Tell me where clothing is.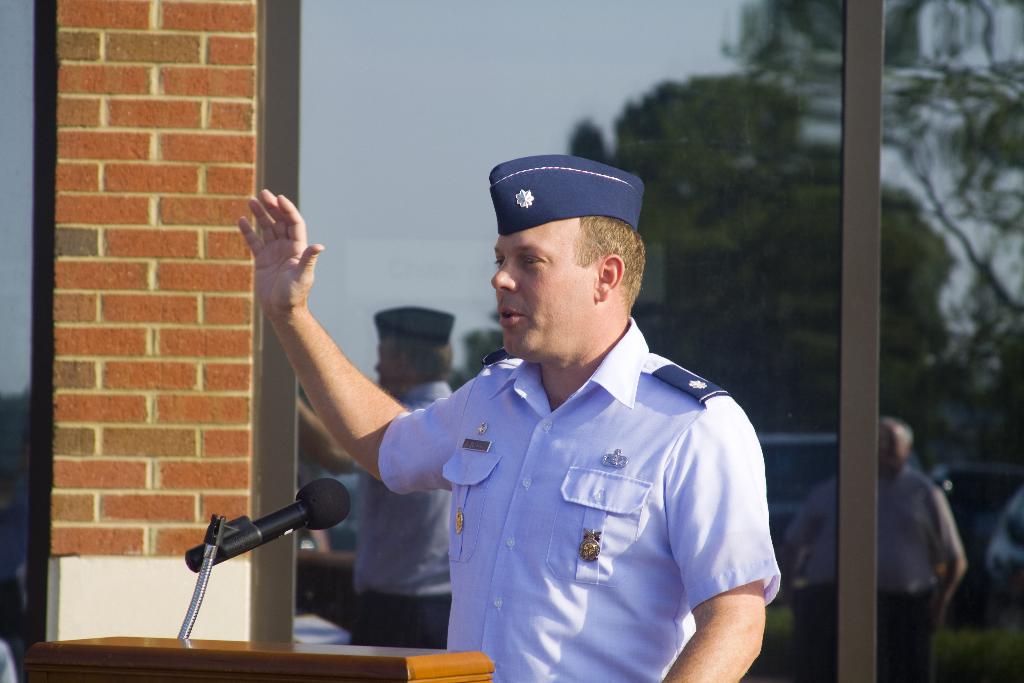
clothing is at region(358, 469, 451, 588).
